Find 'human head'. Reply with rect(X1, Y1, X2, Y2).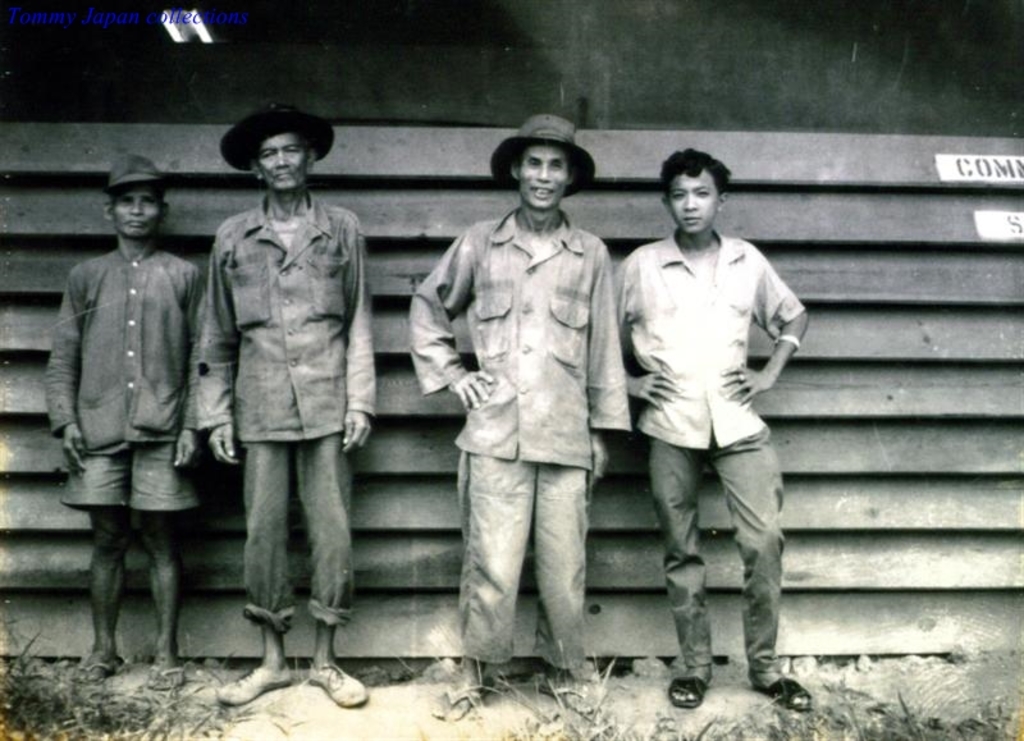
rect(99, 164, 169, 239).
